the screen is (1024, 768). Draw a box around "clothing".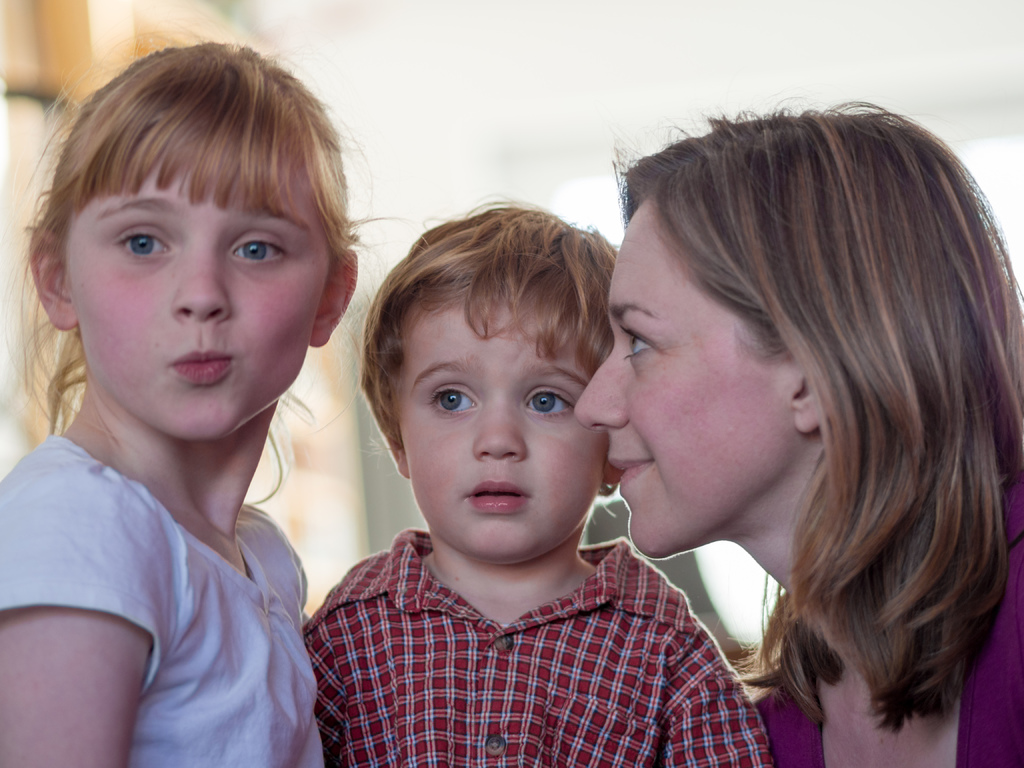
box(261, 485, 774, 767).
